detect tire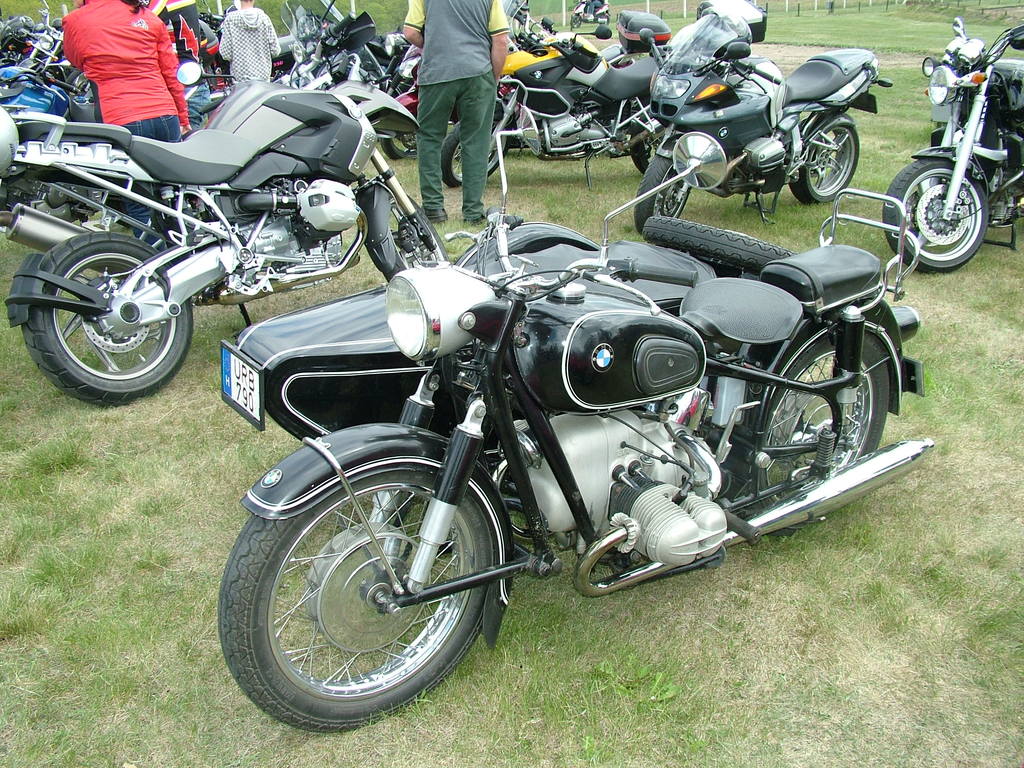
{"x1": 883, "y1": 157, "x2": 987, "y2": 270}
